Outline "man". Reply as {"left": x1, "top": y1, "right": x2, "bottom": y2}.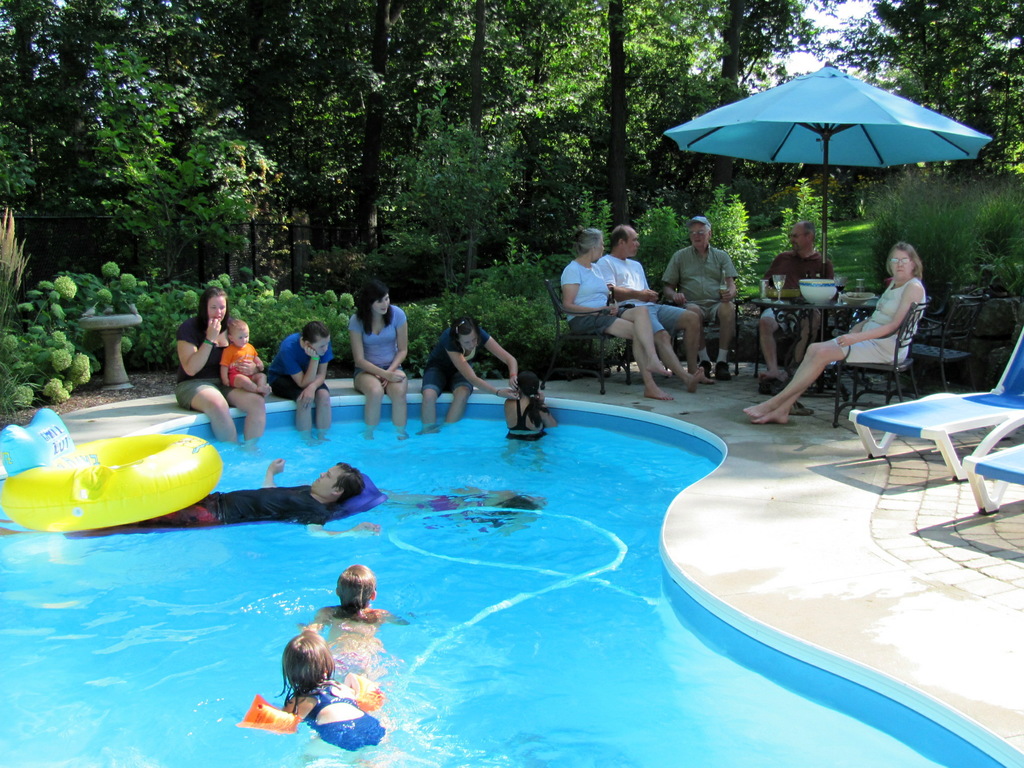
{"left": 0, "top": 460, "right": 382, "bottom": 538}.
